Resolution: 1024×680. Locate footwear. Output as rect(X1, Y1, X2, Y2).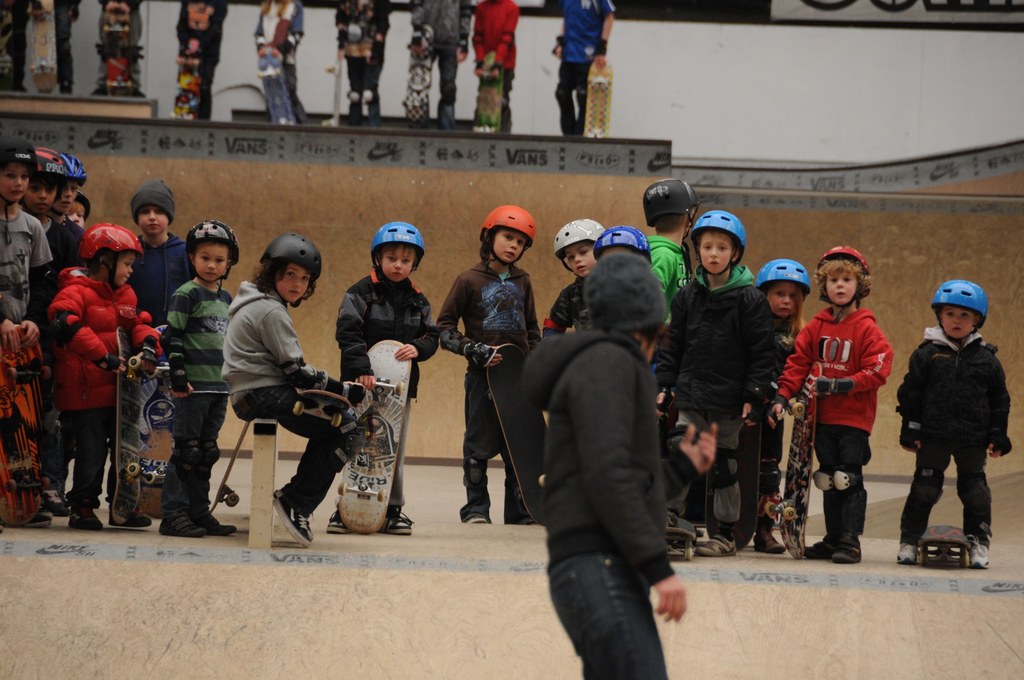
rect(802, 532, 840, 558).
